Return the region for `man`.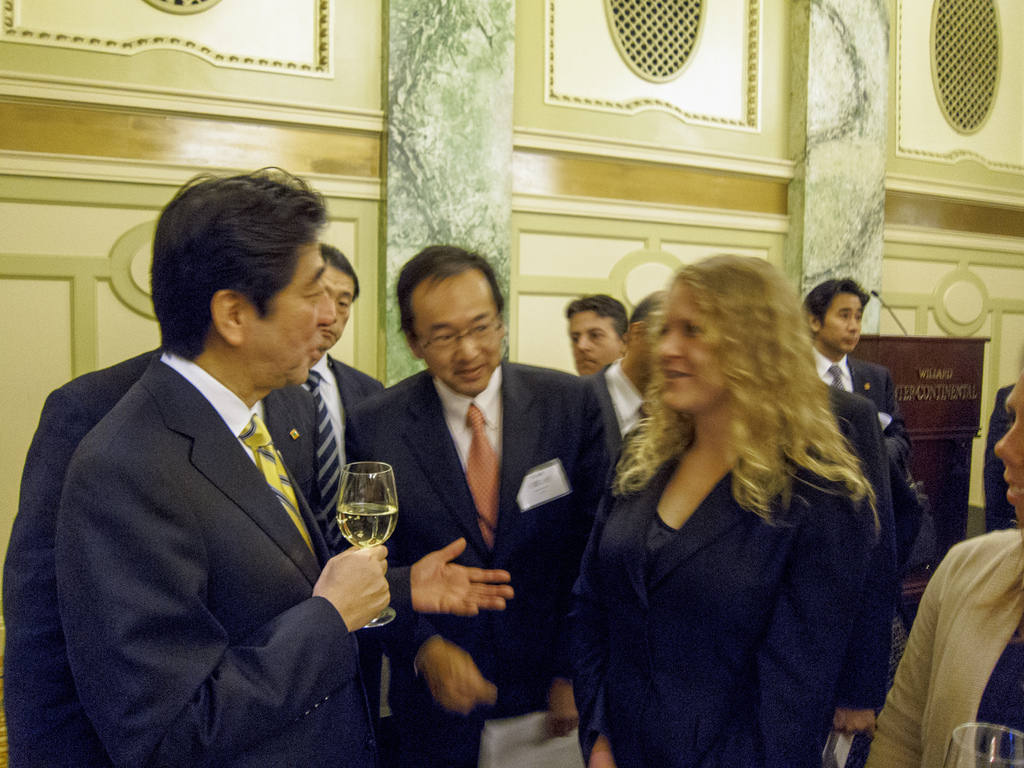
Rect(355, 246, 616, 767).
